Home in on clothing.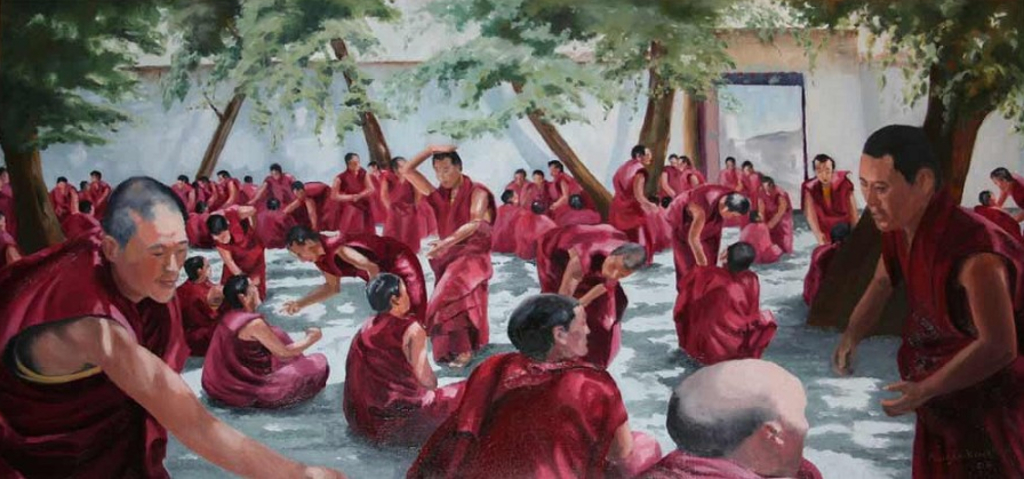
Homed in at locate(1008, 174, 1023, 215).
